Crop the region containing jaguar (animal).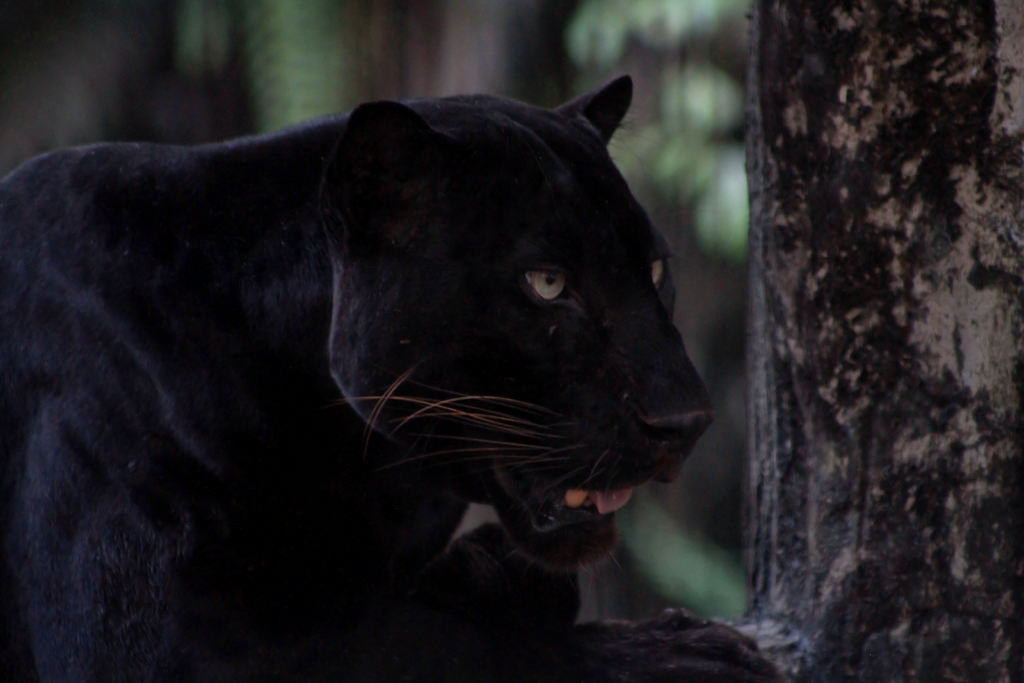
Crop region: box=[0, 74, 787, 682].
